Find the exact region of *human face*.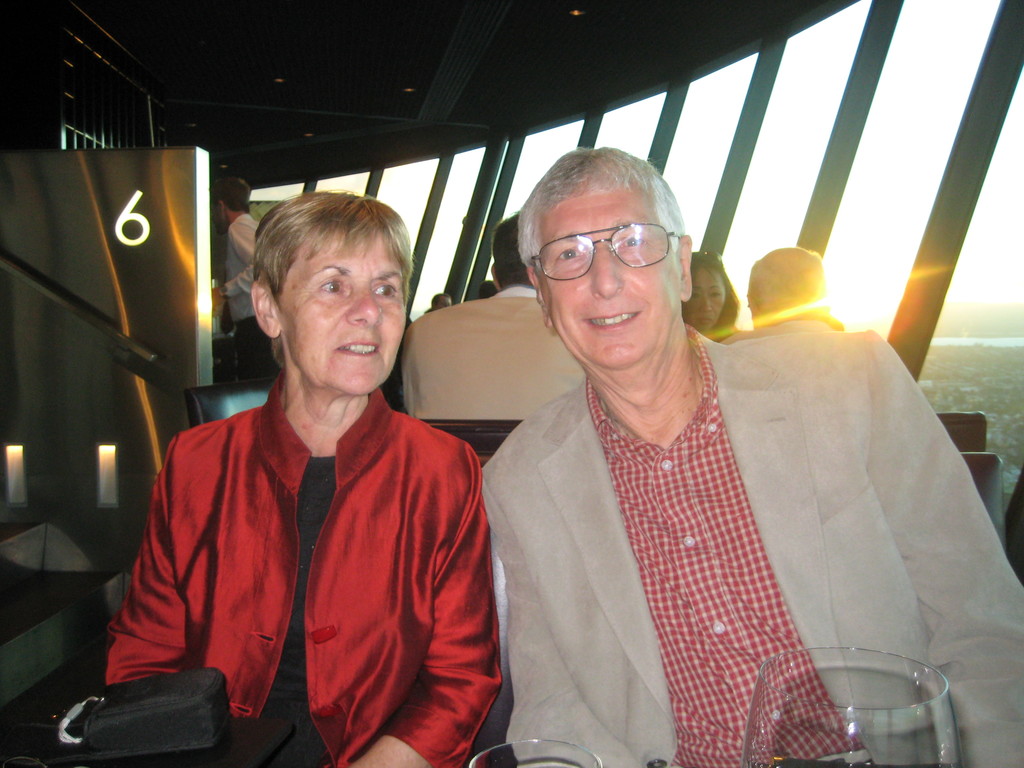
Exact region: box(292, 241, 403, 404).
